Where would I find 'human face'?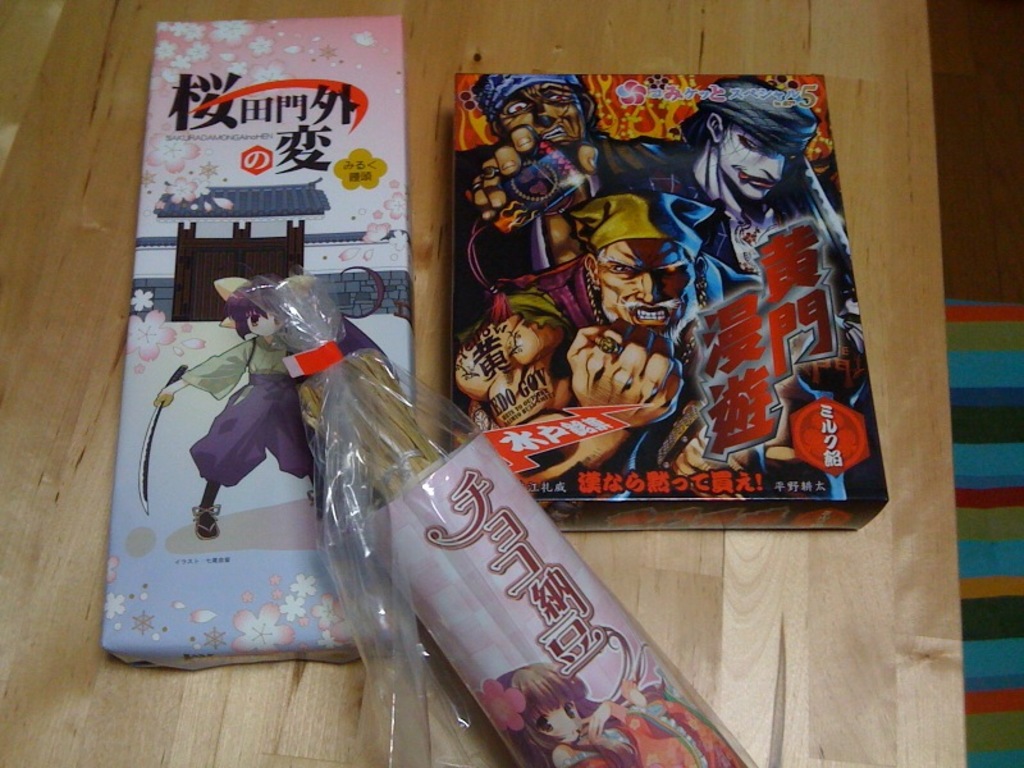
At bbox=(722, 122, 791, 206).
